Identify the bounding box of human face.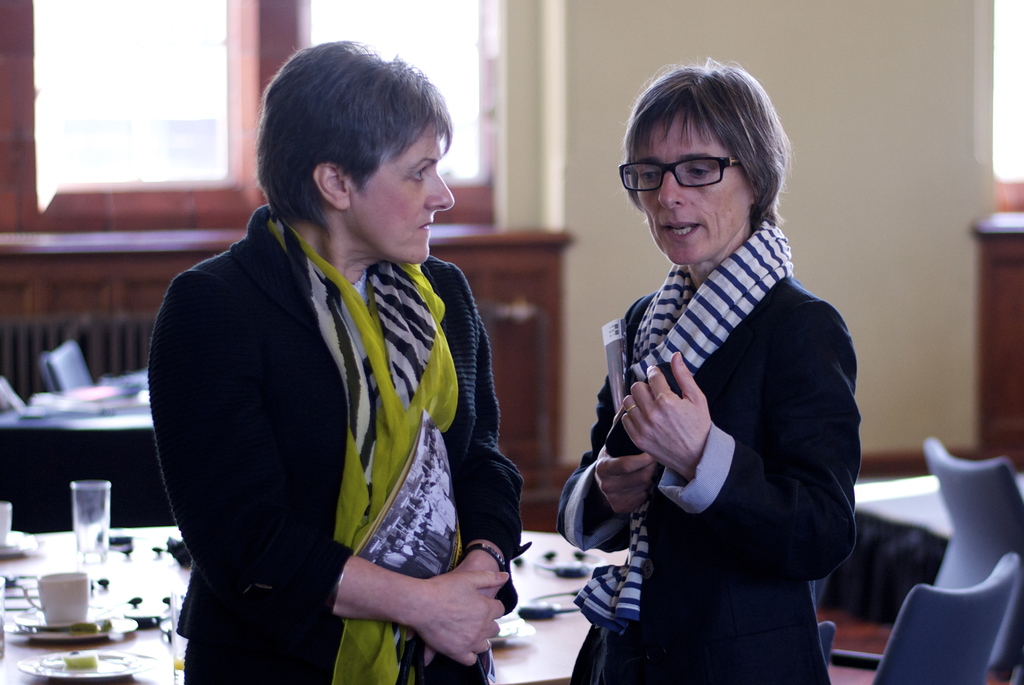
bbox(636, 117, 749, 265).
